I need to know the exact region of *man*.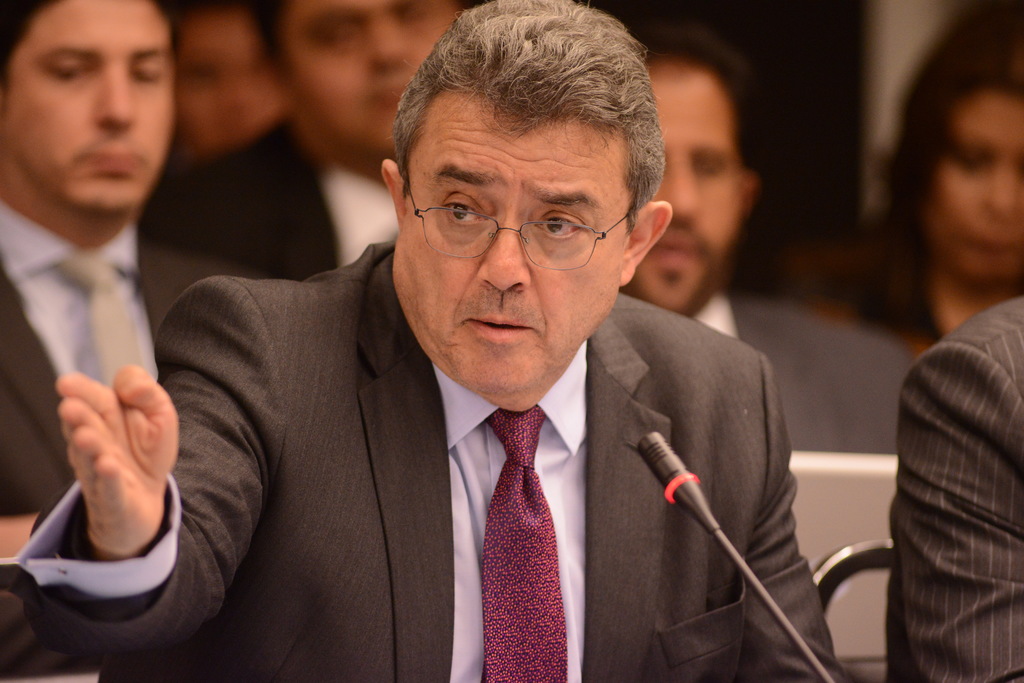
Region: x1=154 y1=0 x2=496 y2=278.
